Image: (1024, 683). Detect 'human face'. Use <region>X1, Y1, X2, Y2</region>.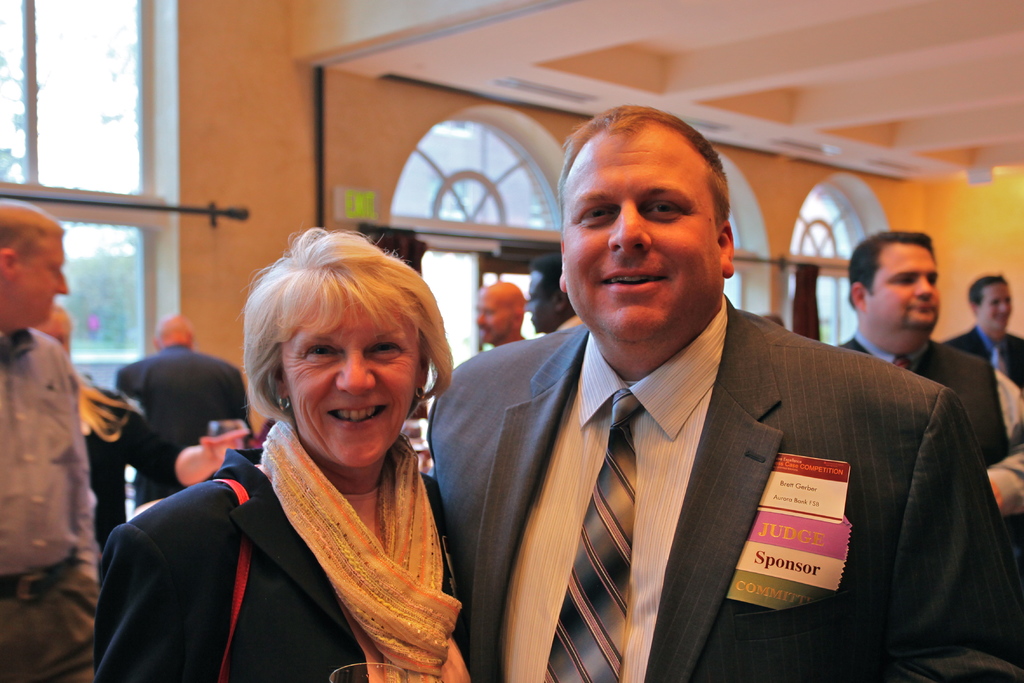
<region>282, 288, 424, 470</region>.
